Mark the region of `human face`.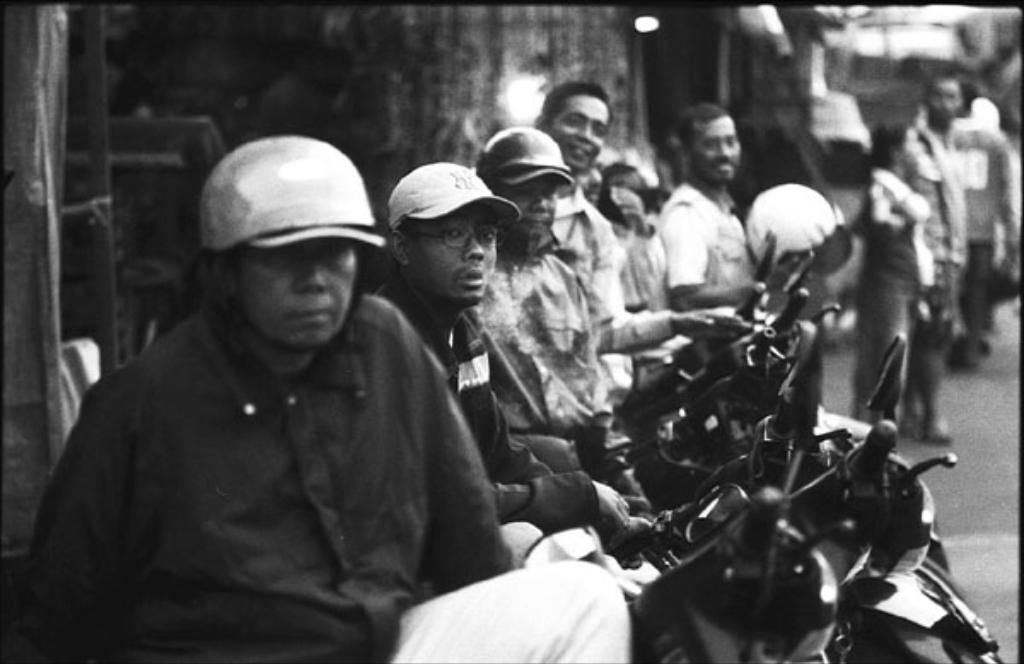
Region: rect(408, 208, 497, 297).
